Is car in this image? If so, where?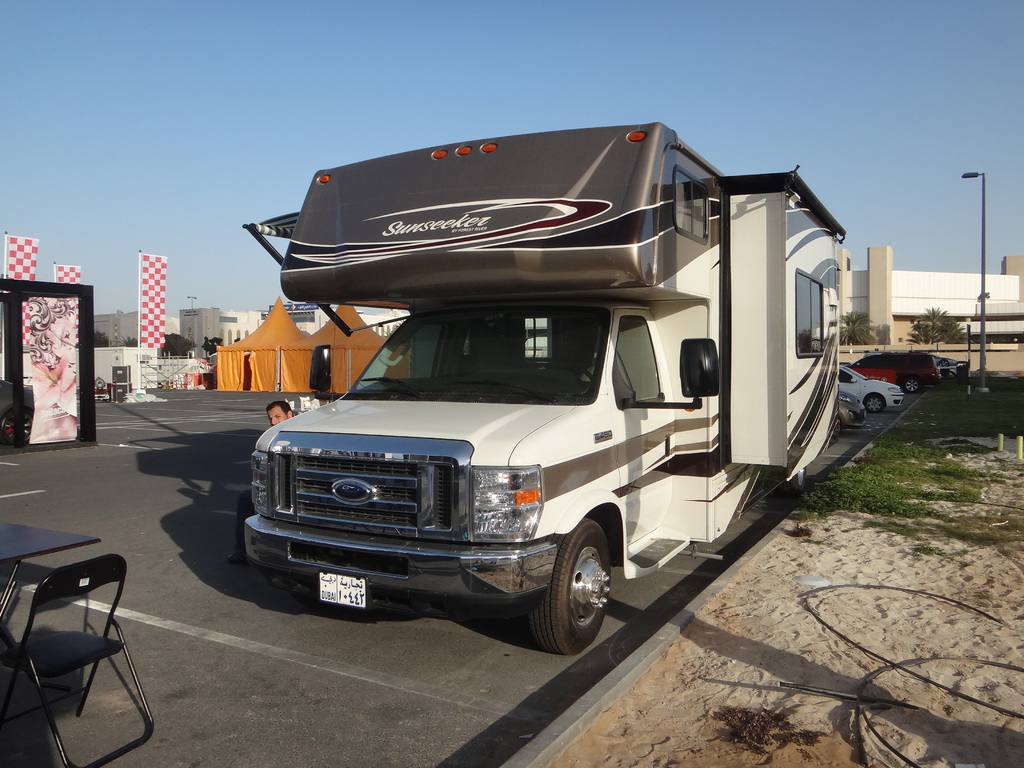
Yes, at box=[838, 363, 904, 415].
